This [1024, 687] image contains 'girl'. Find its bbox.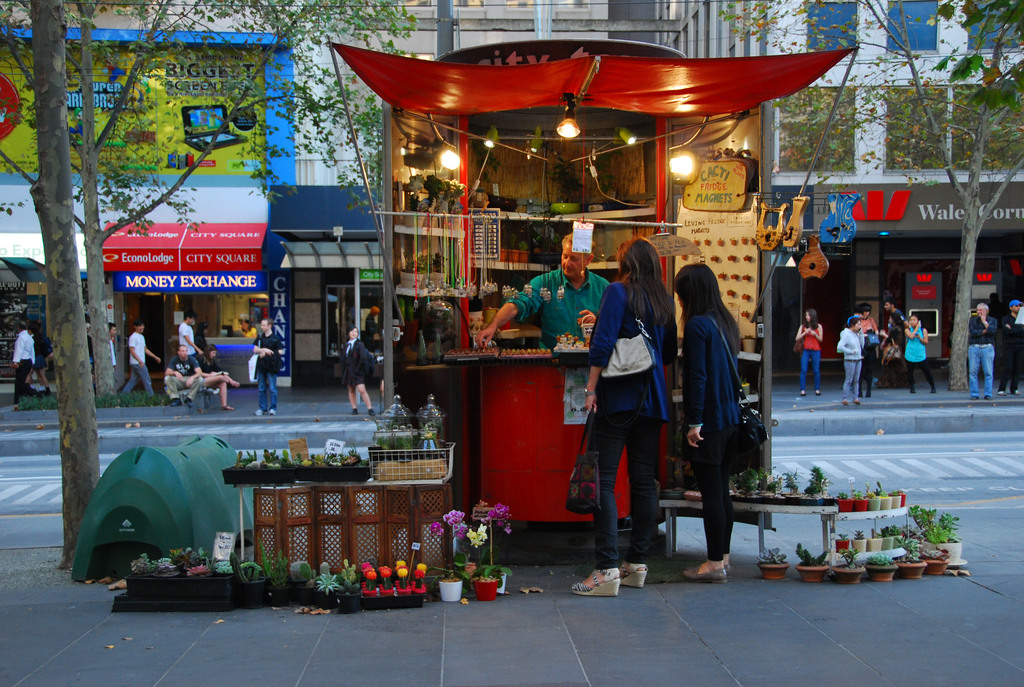
[x1=674, y1=261, x2=744, y2=578].
